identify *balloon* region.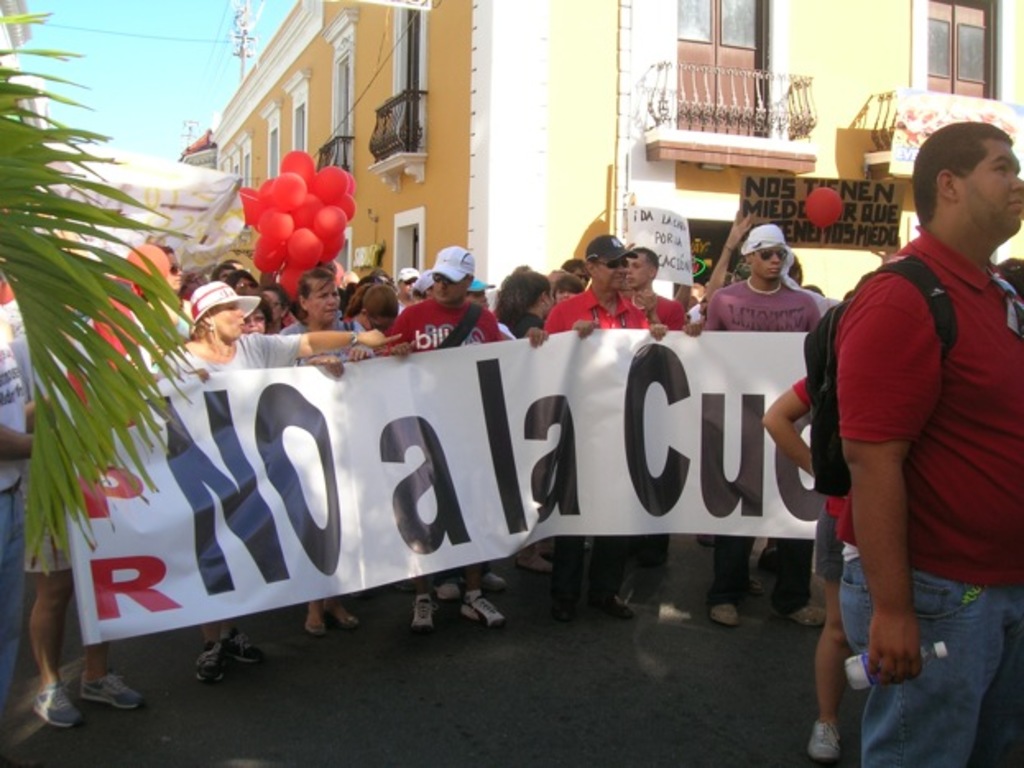
Region: box(256, 209, 296, 240).
